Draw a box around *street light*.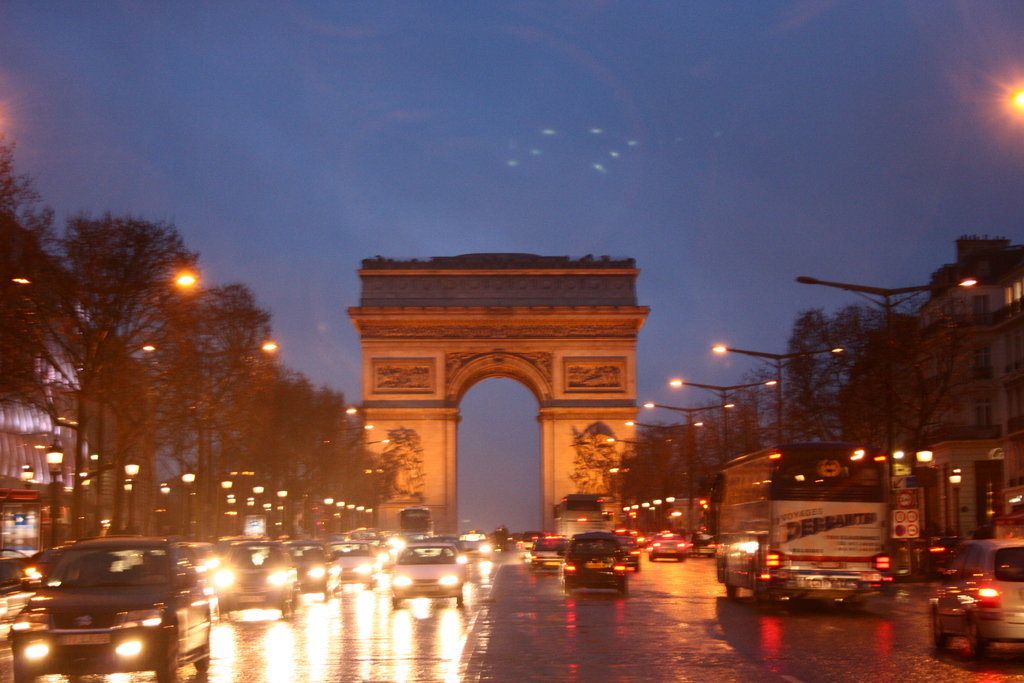
BBox(641, 398, 733, 539).
